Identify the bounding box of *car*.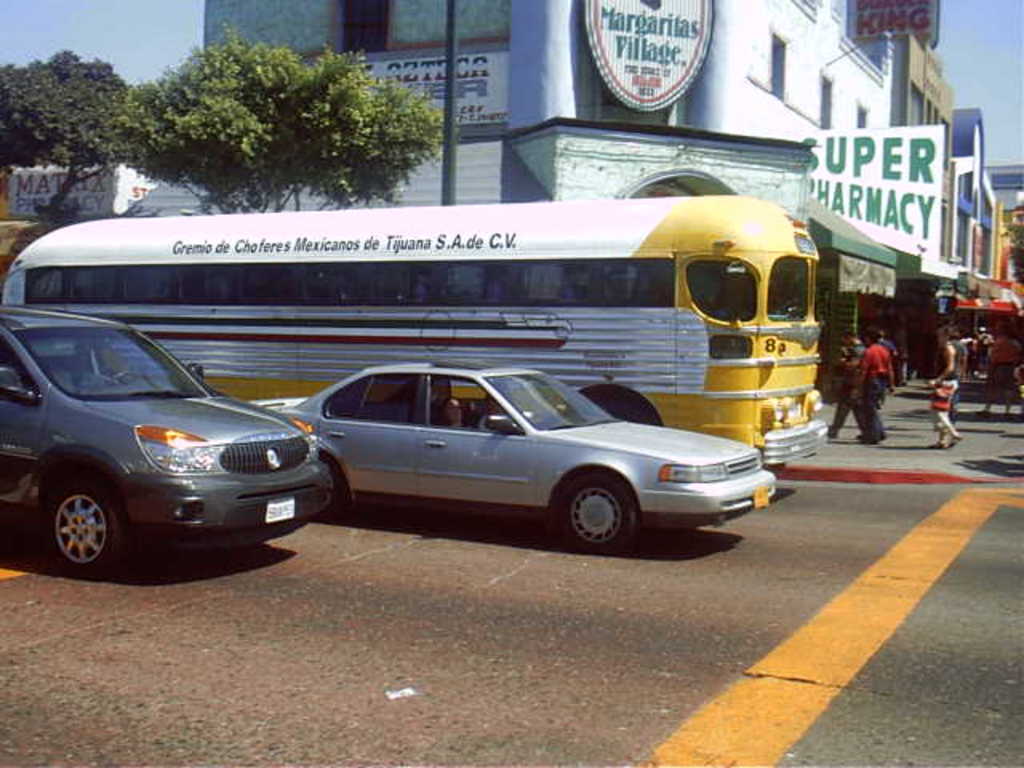
bbox=[2, 304, 344, 576].
